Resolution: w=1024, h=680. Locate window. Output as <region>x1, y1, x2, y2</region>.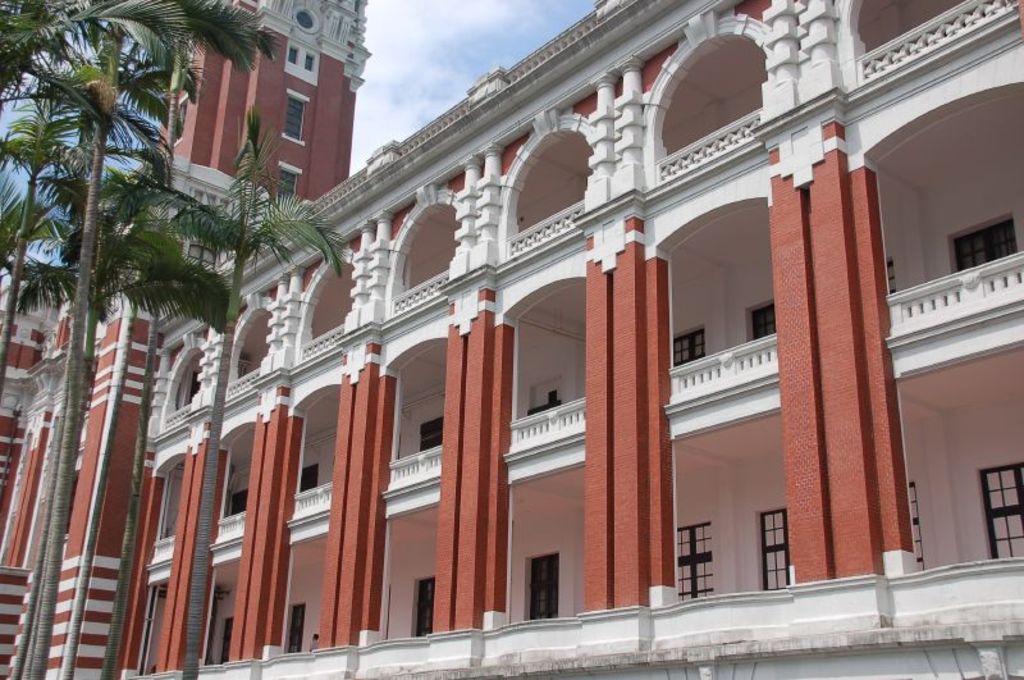
<region>668, 329, 707, 365</region>.
